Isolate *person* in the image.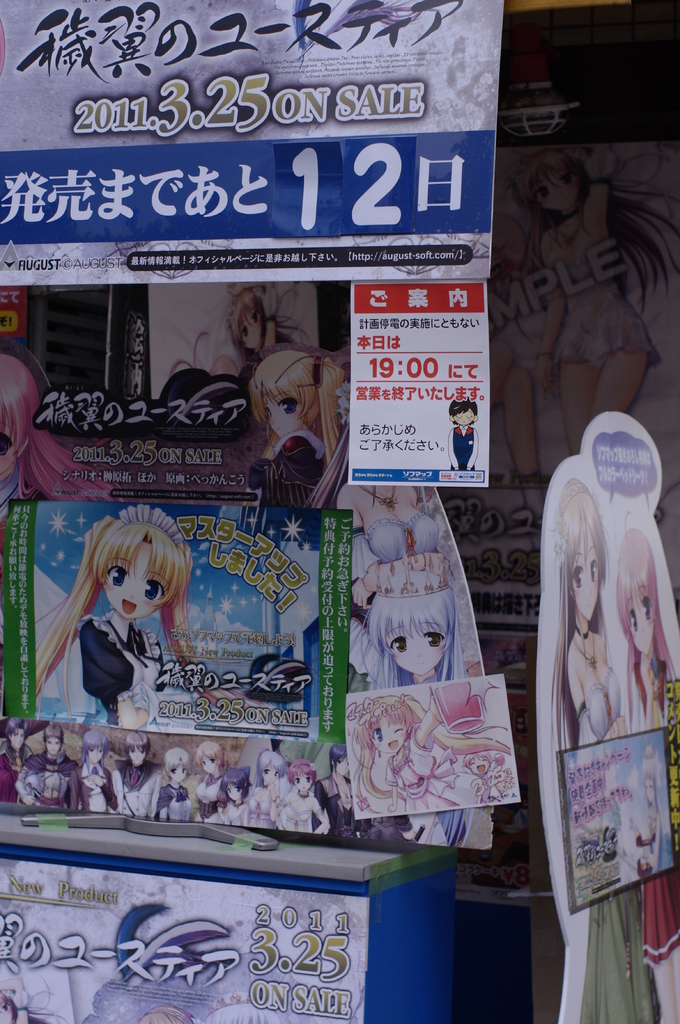
Isolated region: 0,364,102,500.
